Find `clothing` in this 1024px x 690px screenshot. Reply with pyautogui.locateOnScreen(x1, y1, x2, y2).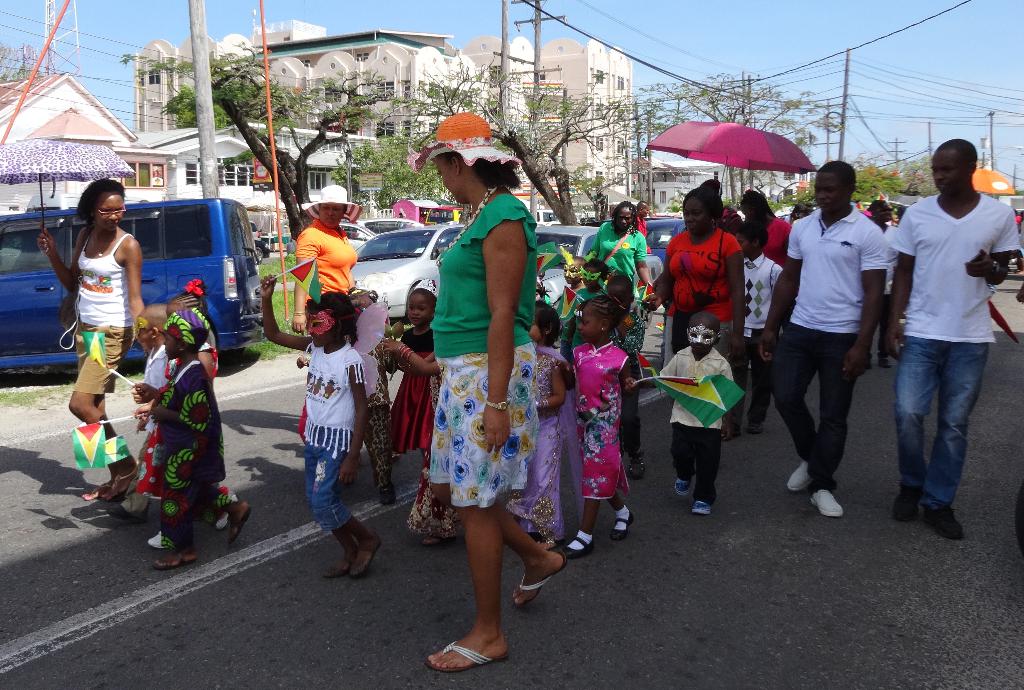
pyautogui.locateOnScreen(301, 340, 369, 456).
